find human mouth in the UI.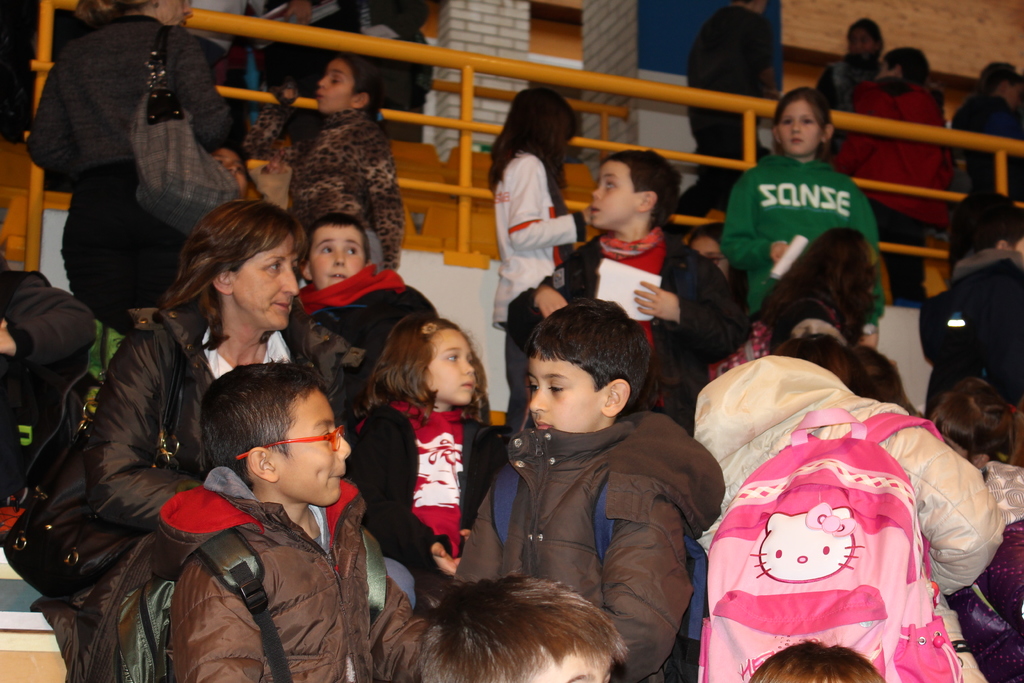
UI element at (x1=272, y1=299, x2=292, y2=312).
